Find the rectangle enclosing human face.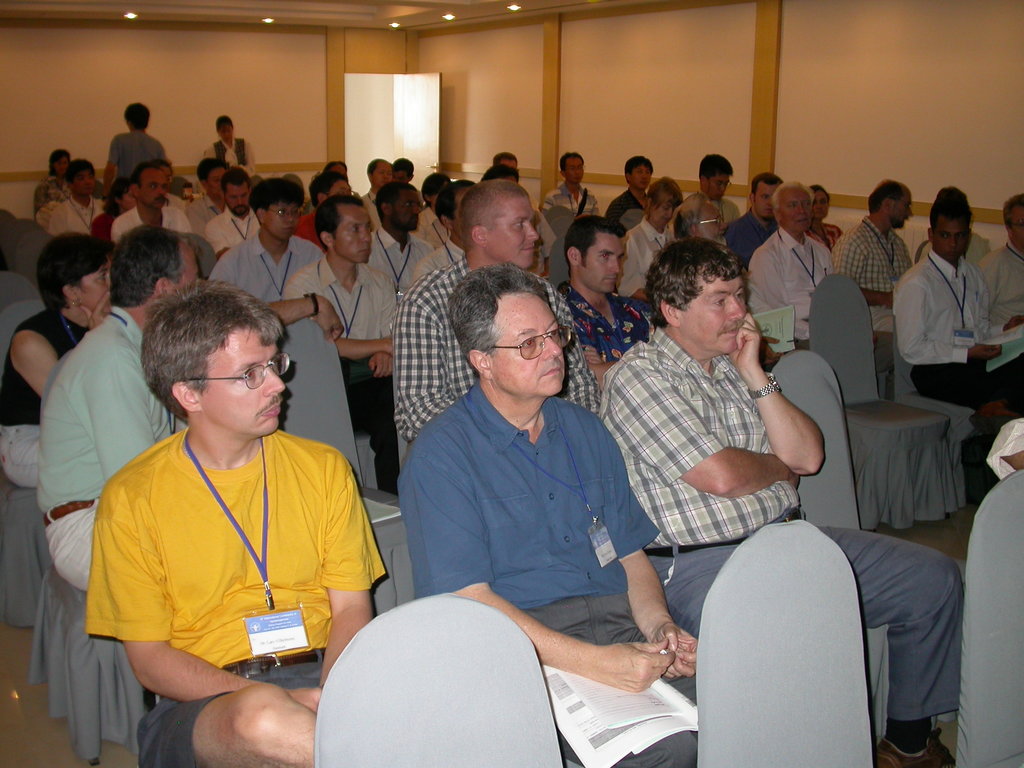
332,206,375,260.
